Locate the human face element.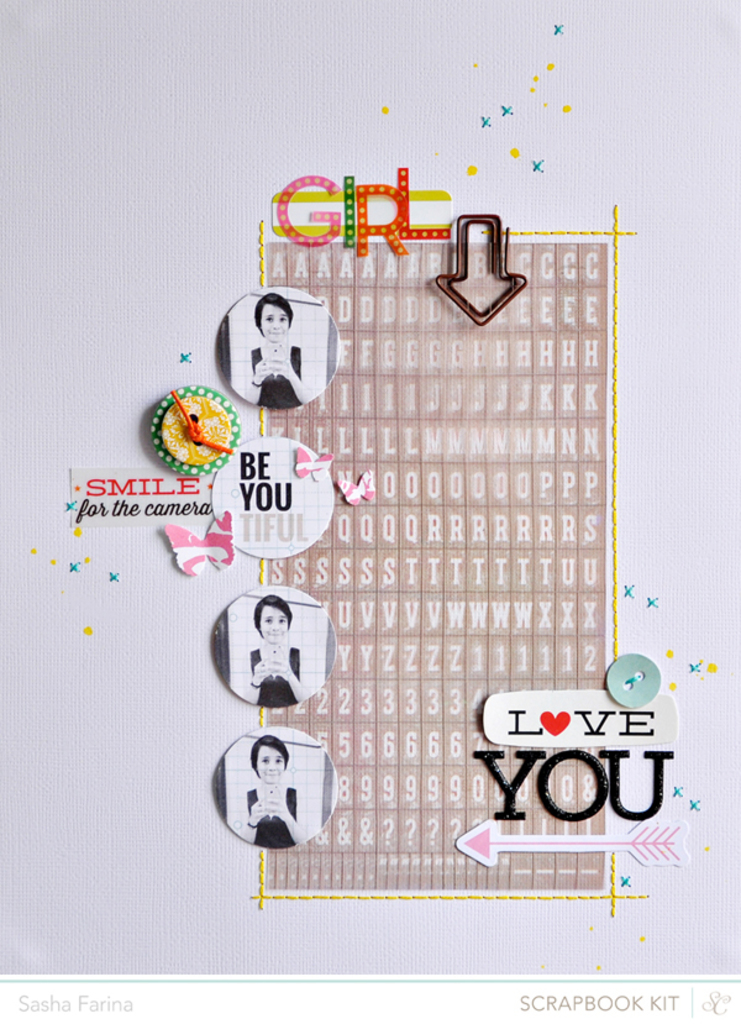
Element bbox: x1=258, y1=304, x2=290, y2=340.
